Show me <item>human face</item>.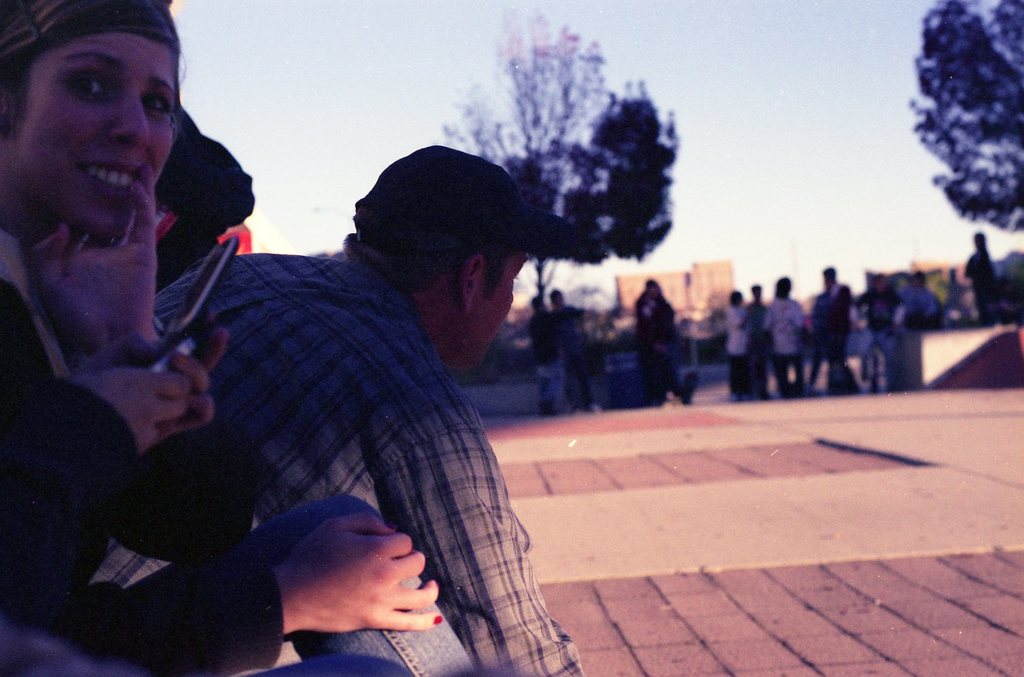
<item>human face</item> is here: locate(444, 248, 524, 372).
